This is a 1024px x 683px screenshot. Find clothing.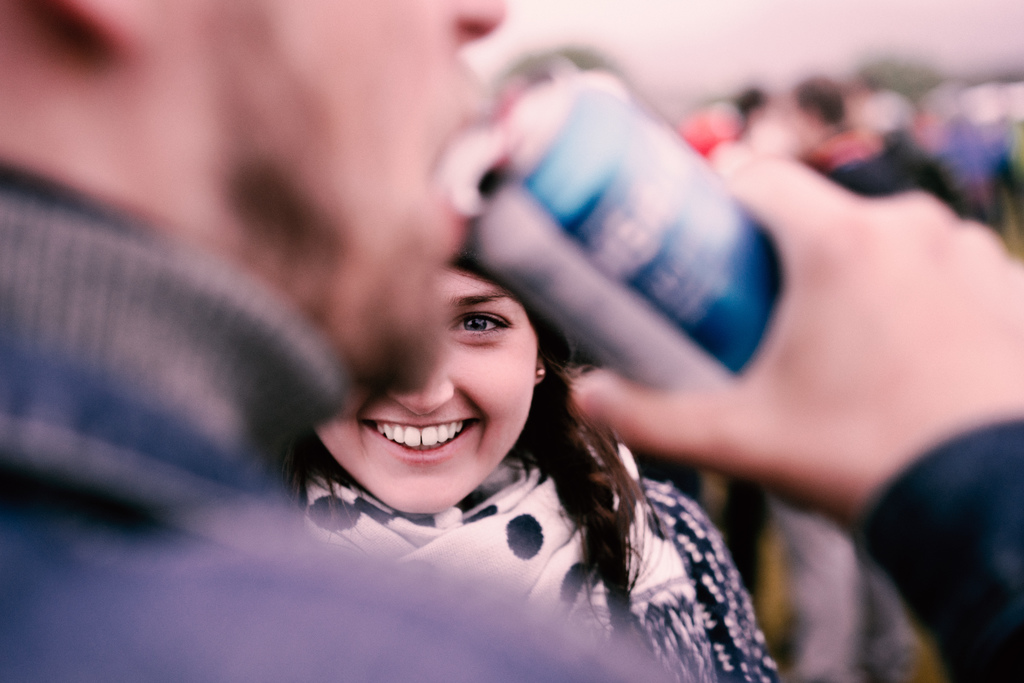
Bounding box: bbox=(296, 442, 783, 682).
